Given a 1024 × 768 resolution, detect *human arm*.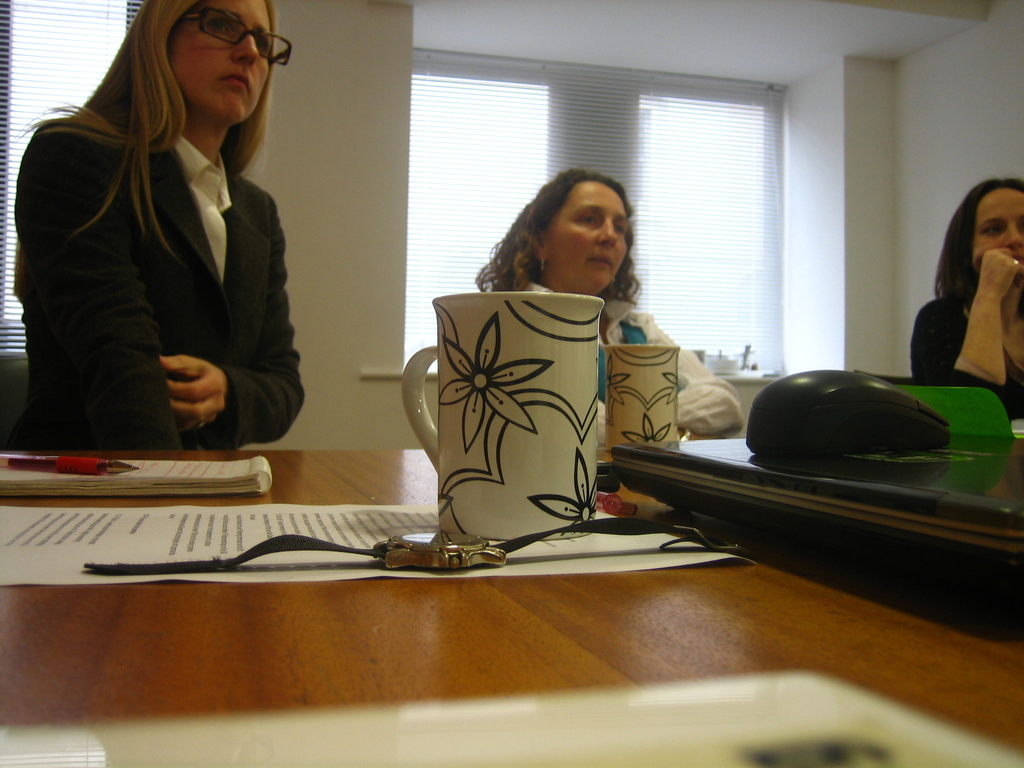
30:107:186:443.
